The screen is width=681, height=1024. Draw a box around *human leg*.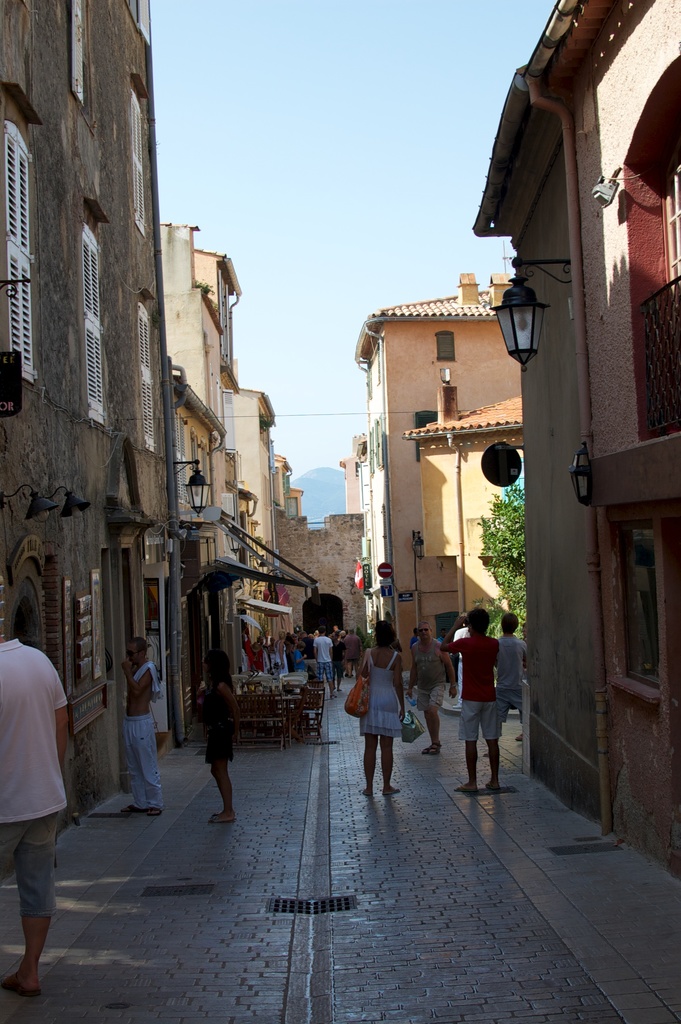
box(378, 734, 395, 797).
